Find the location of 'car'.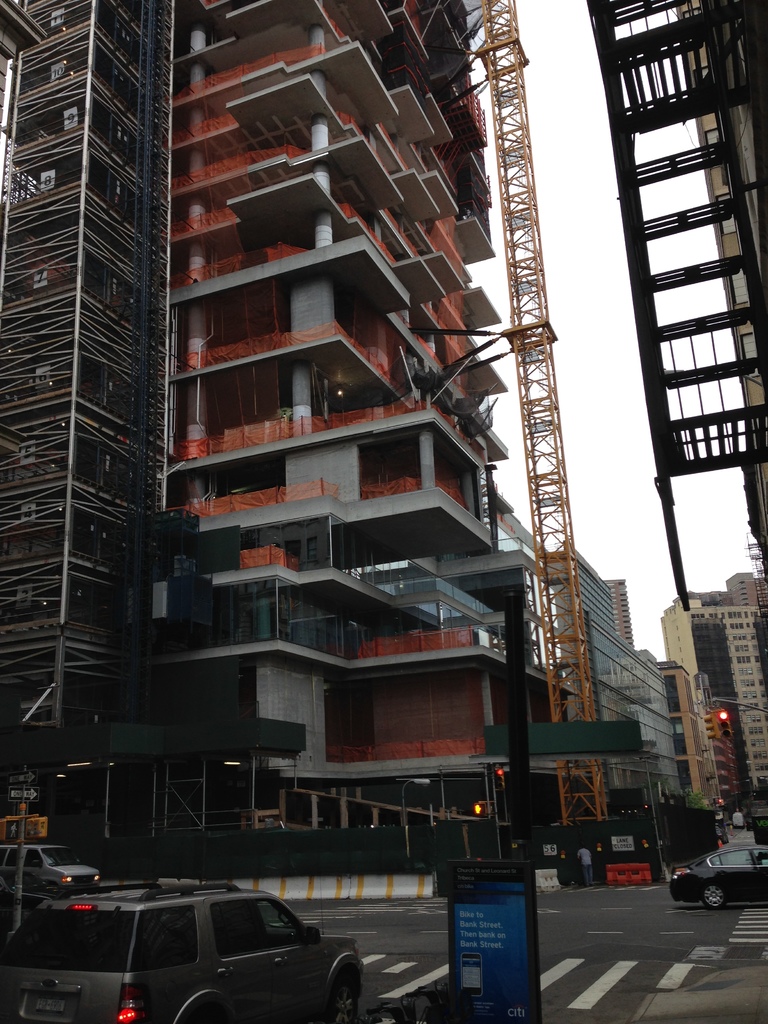
Location: region(668, 845, 767, 911).
